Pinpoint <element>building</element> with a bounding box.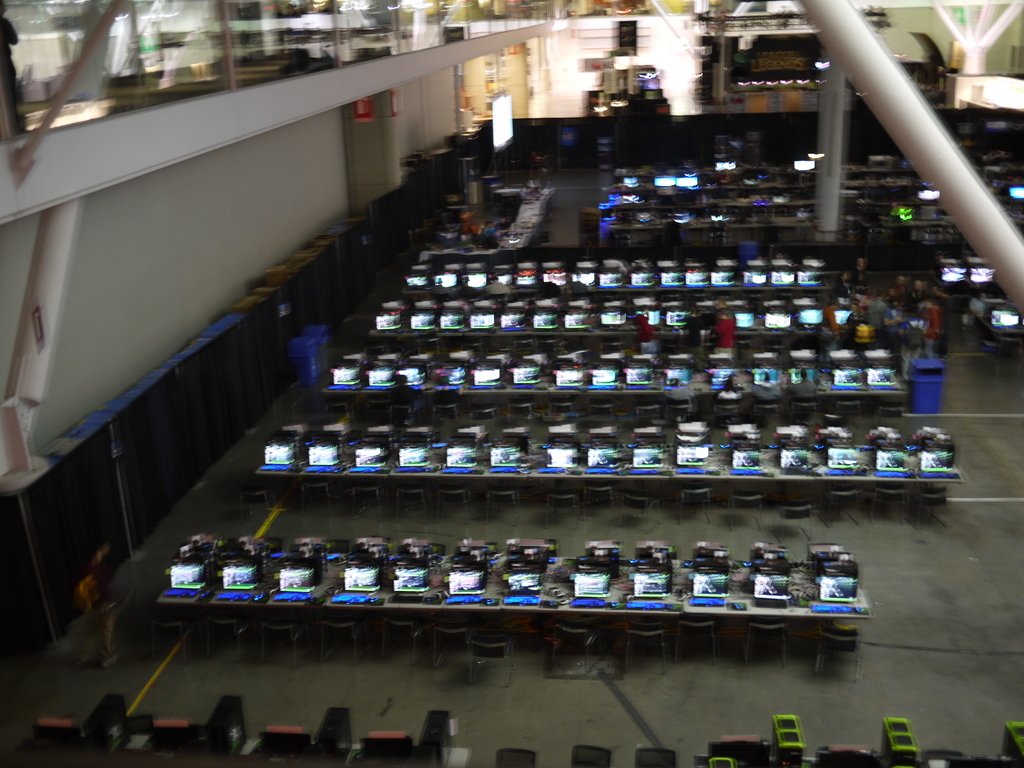
detection(0, 0, 1023, 767).
